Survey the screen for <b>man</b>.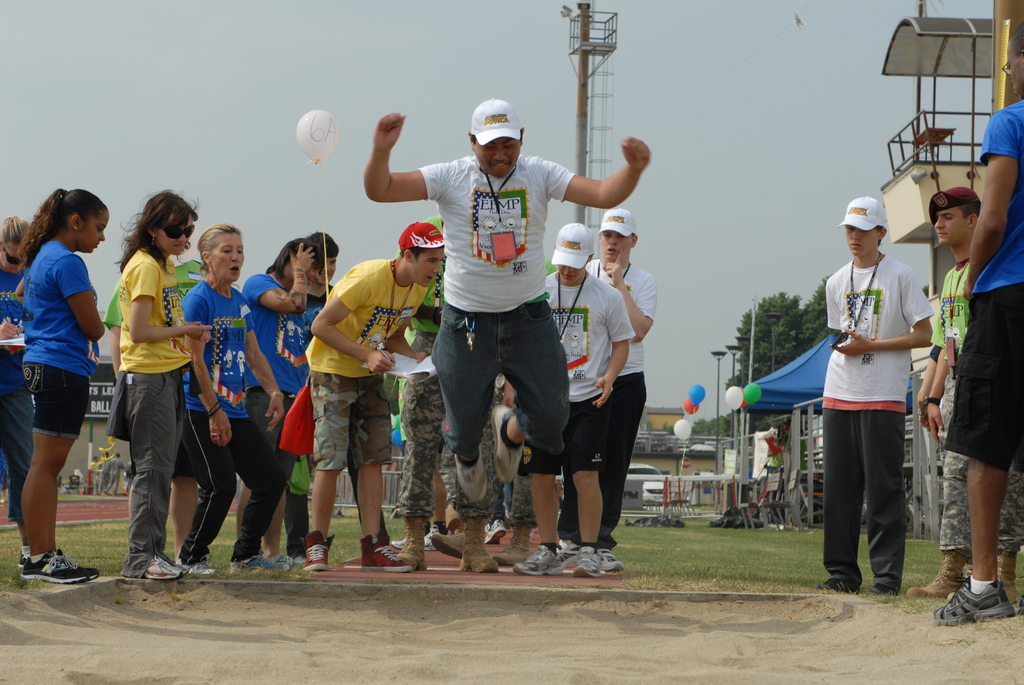
Survey found: l=300, t=212, r=451, b=577.
